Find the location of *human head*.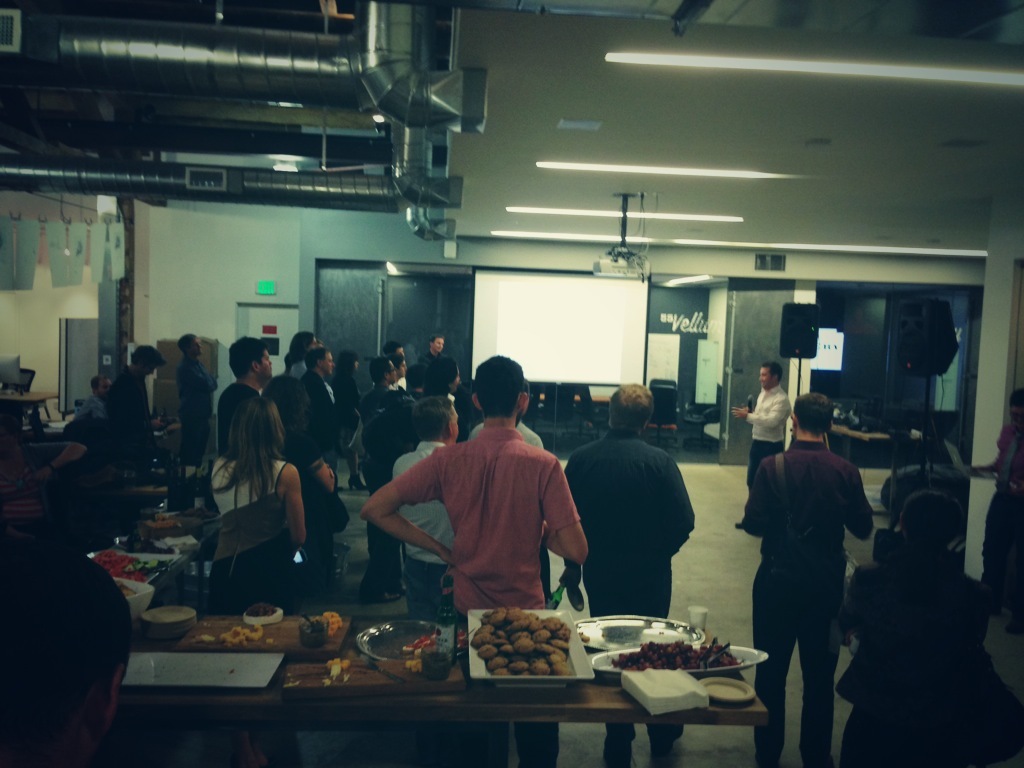
Location: Rect(179, 334, 205, 358).
